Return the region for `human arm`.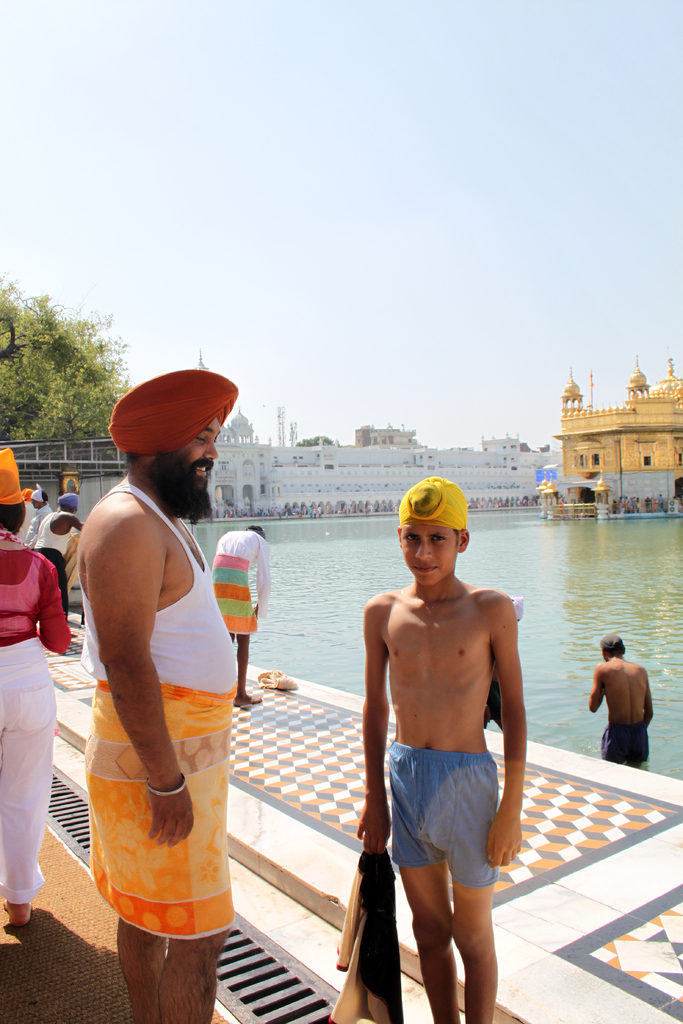
bbox(352, 608, 411, 851).
